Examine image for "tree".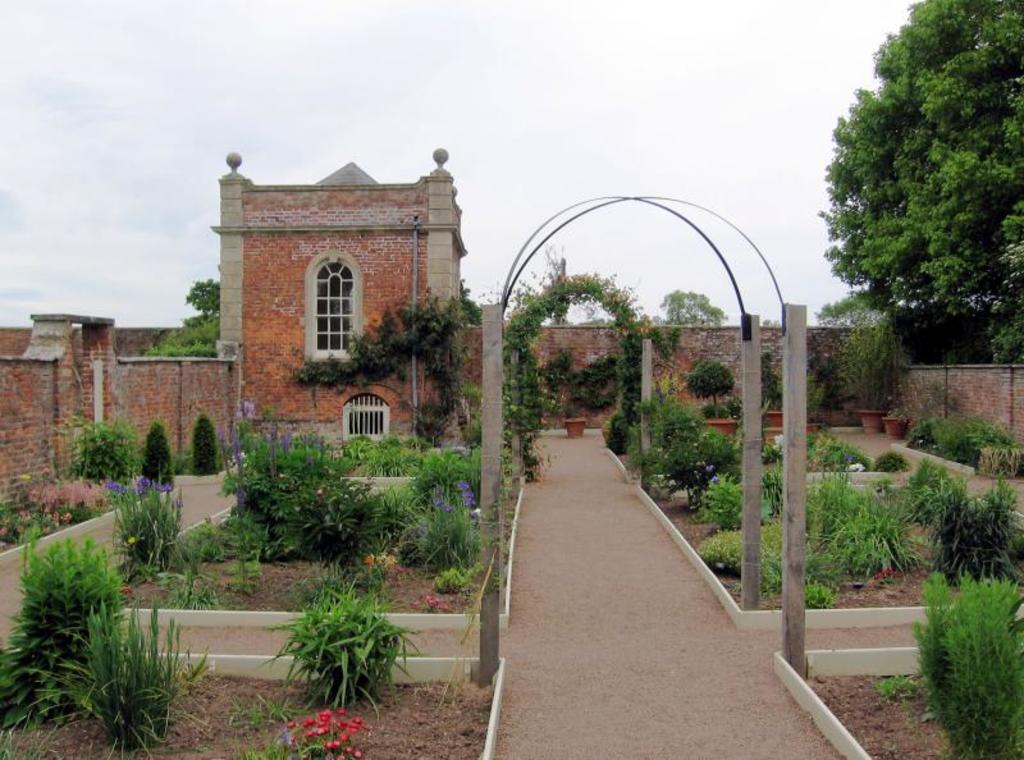
Examination result: 143, 312, 223, 358.
